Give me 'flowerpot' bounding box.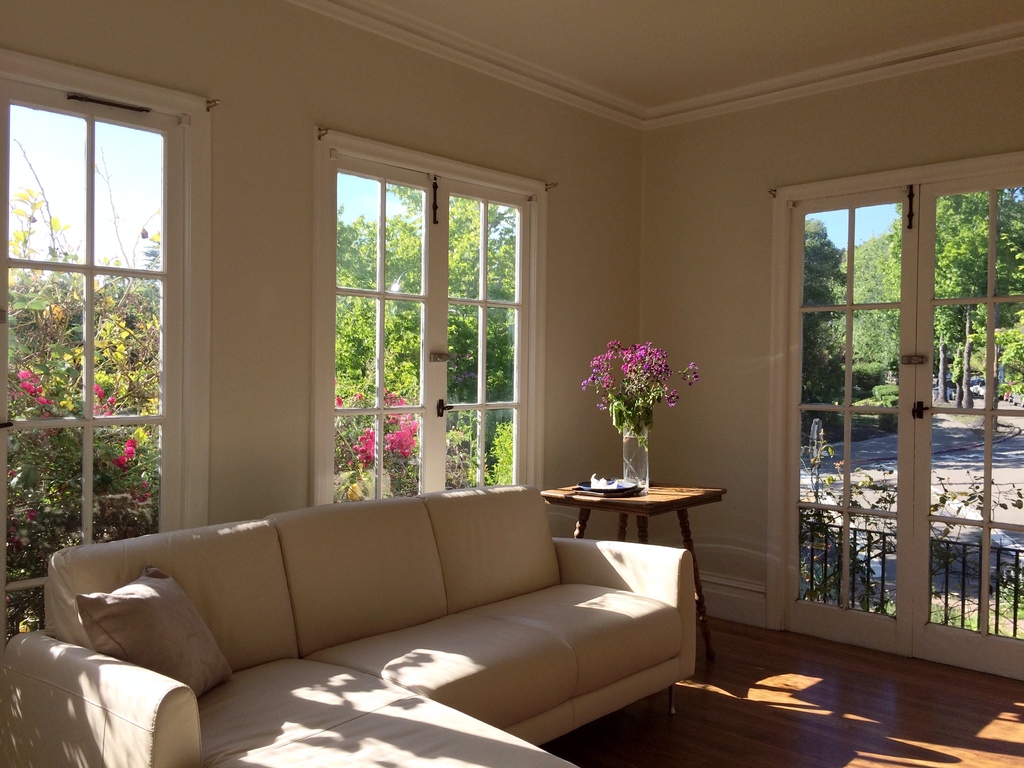
623:415:647:490.
